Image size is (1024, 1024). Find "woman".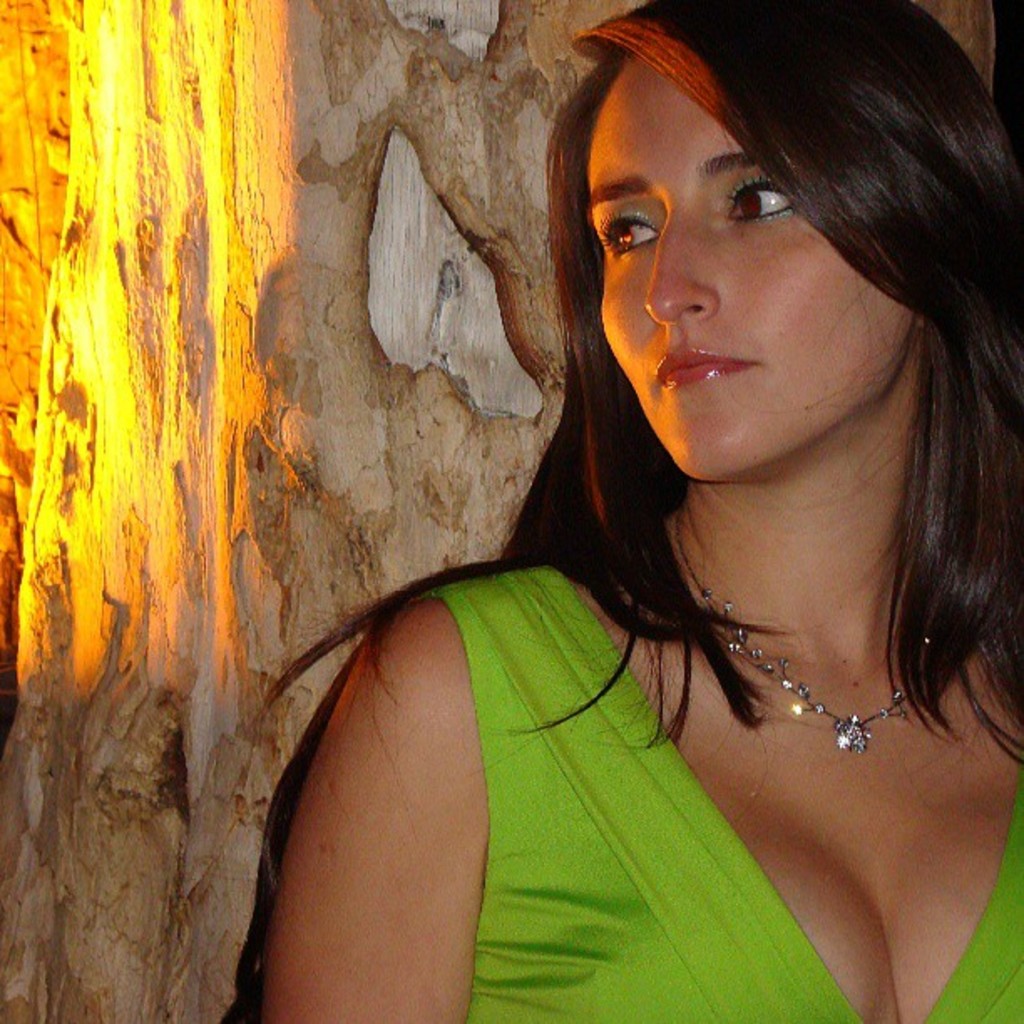
259 0 1022 1022.
